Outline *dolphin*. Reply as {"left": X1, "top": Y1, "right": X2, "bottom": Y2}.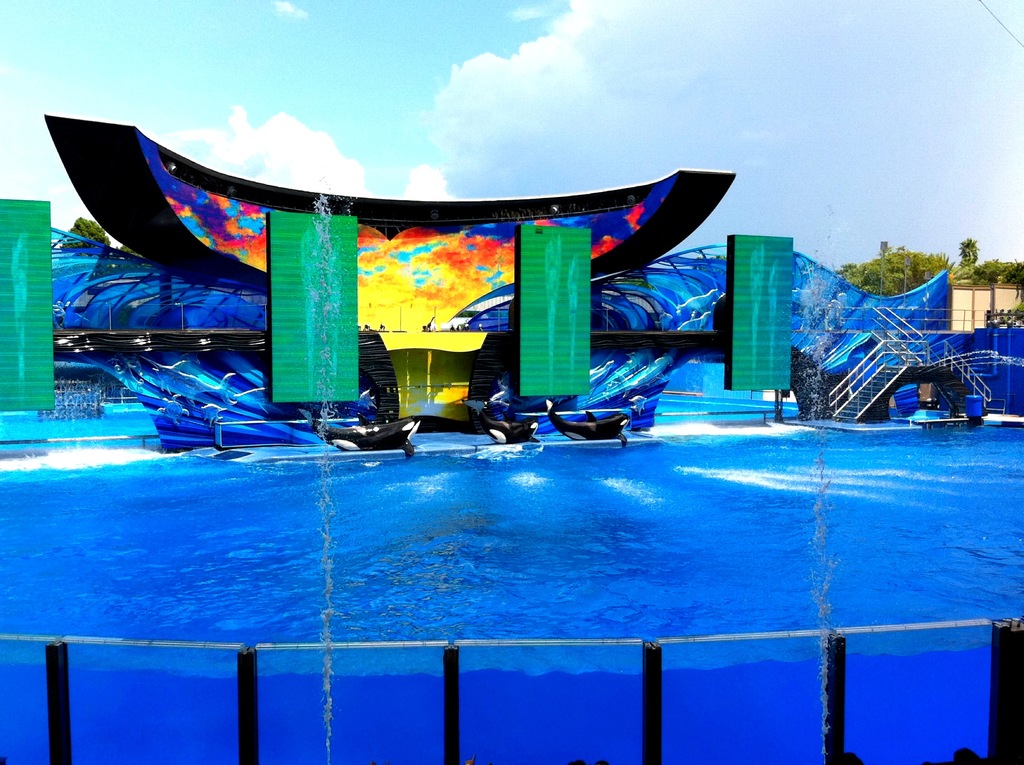
{"left": 545, "top": 399, "right": 630, "bottom": 446}.
